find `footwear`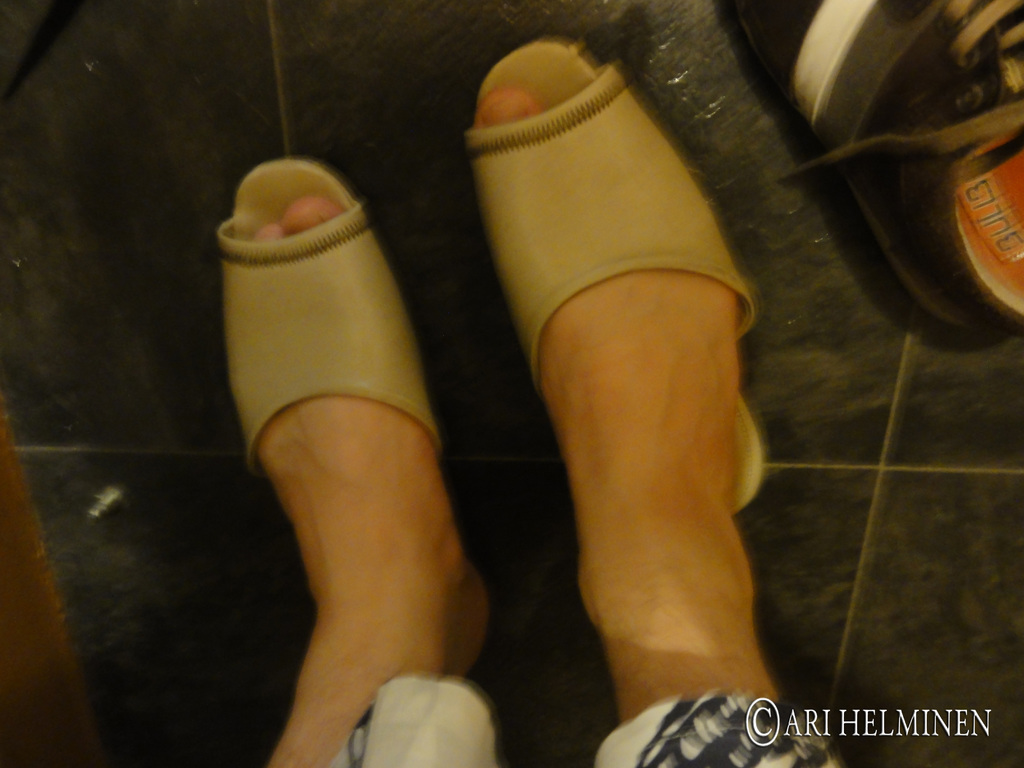
x1=475, y1=31, x2=775, y2=514
